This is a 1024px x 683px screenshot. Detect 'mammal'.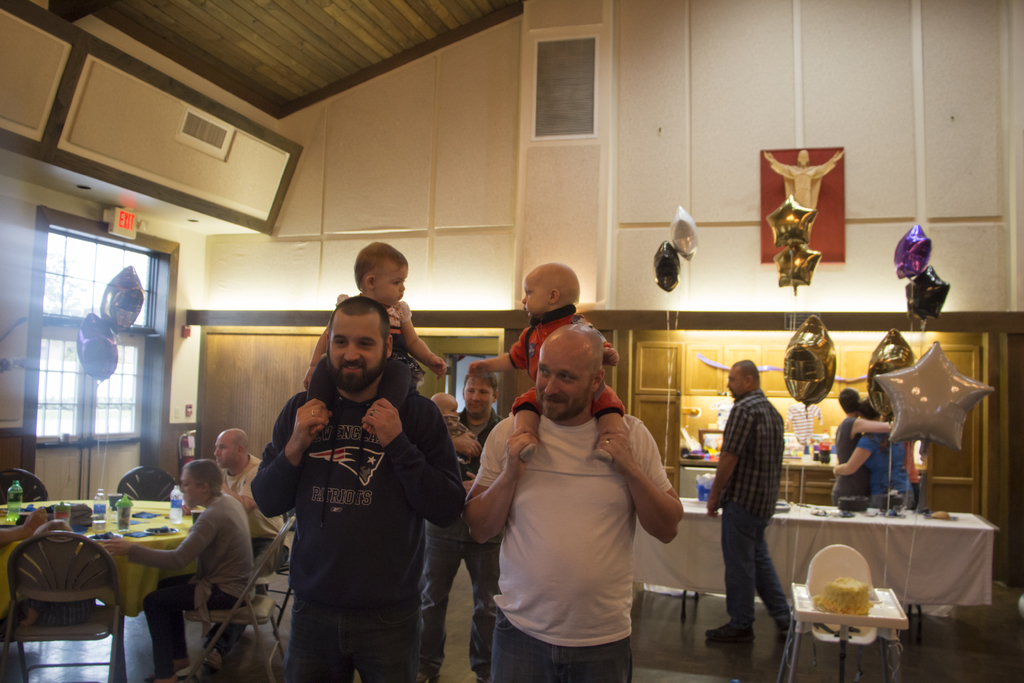
x1=444 y1=329 x2=684 y2=664.
